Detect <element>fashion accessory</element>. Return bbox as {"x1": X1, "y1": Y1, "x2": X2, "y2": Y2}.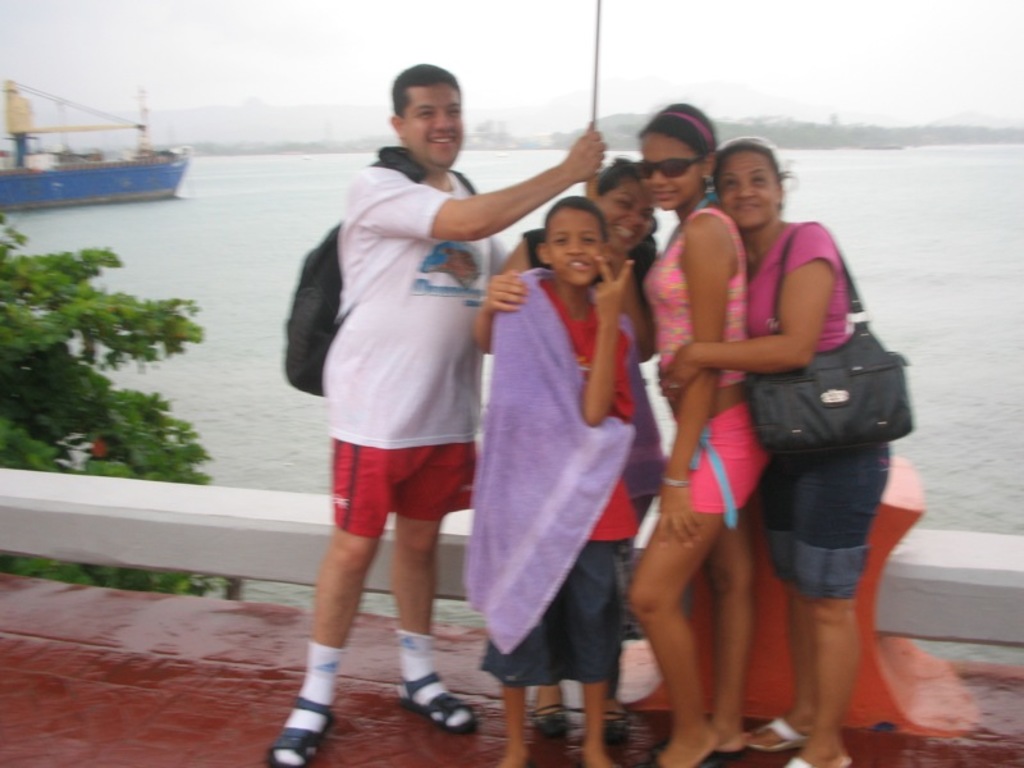
{"x1": 632, "y1": 150, "x2": 707, "y2": 179}.
